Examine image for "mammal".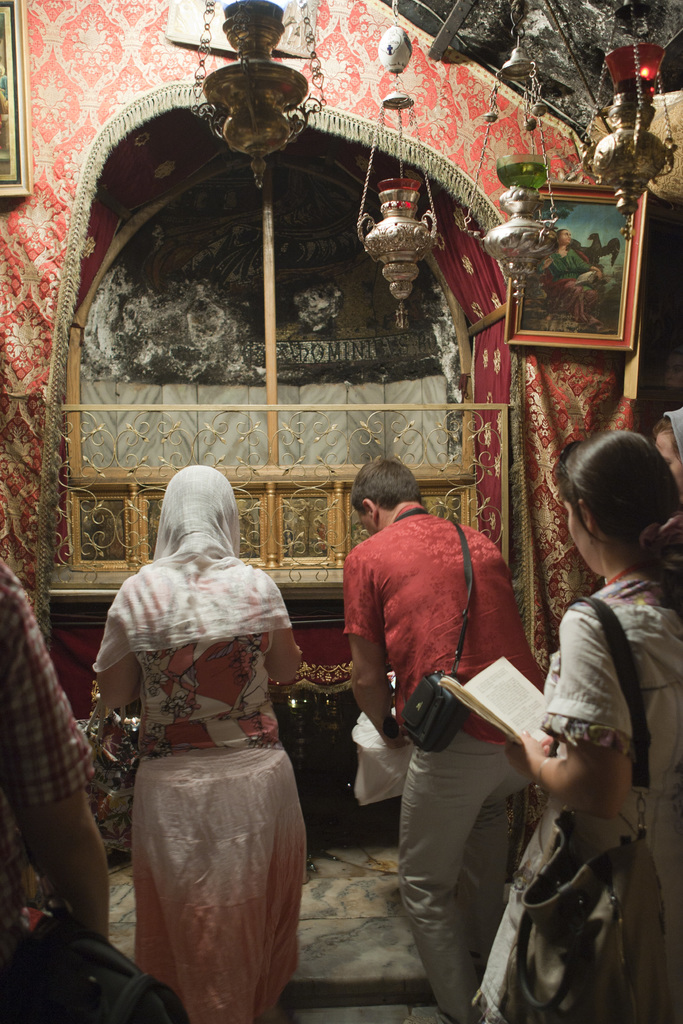
Examination result: (x1=331, y1=403, x2=534, y2=1023).
